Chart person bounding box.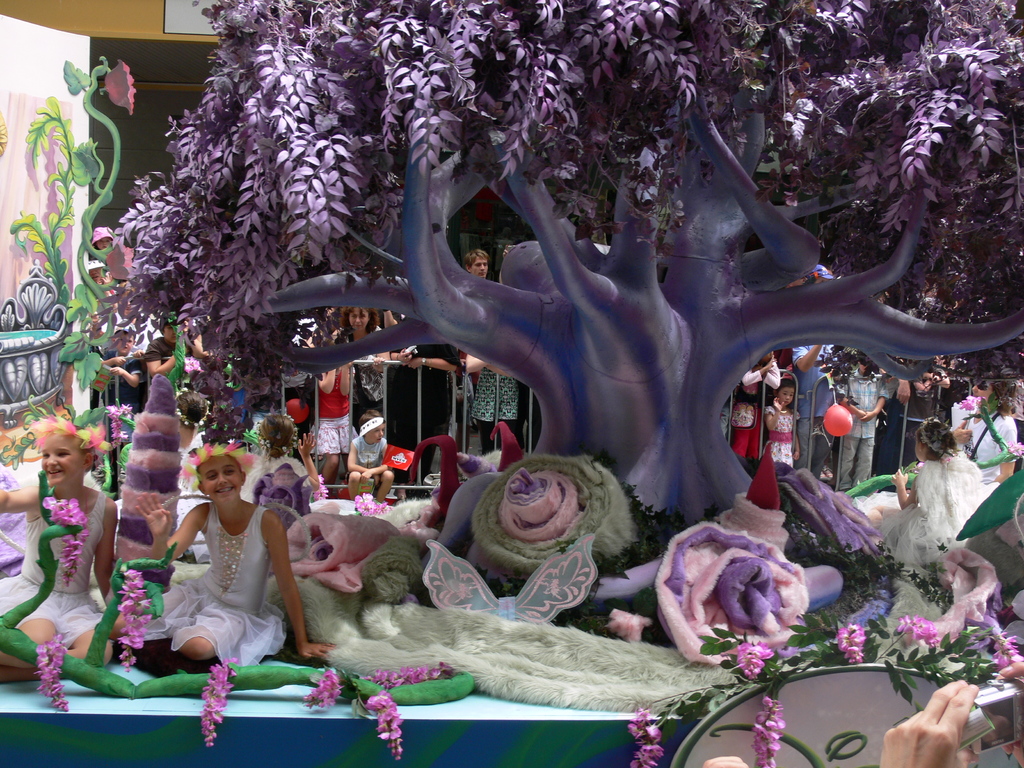
Charted: <box>110,442,338,674</box>.
